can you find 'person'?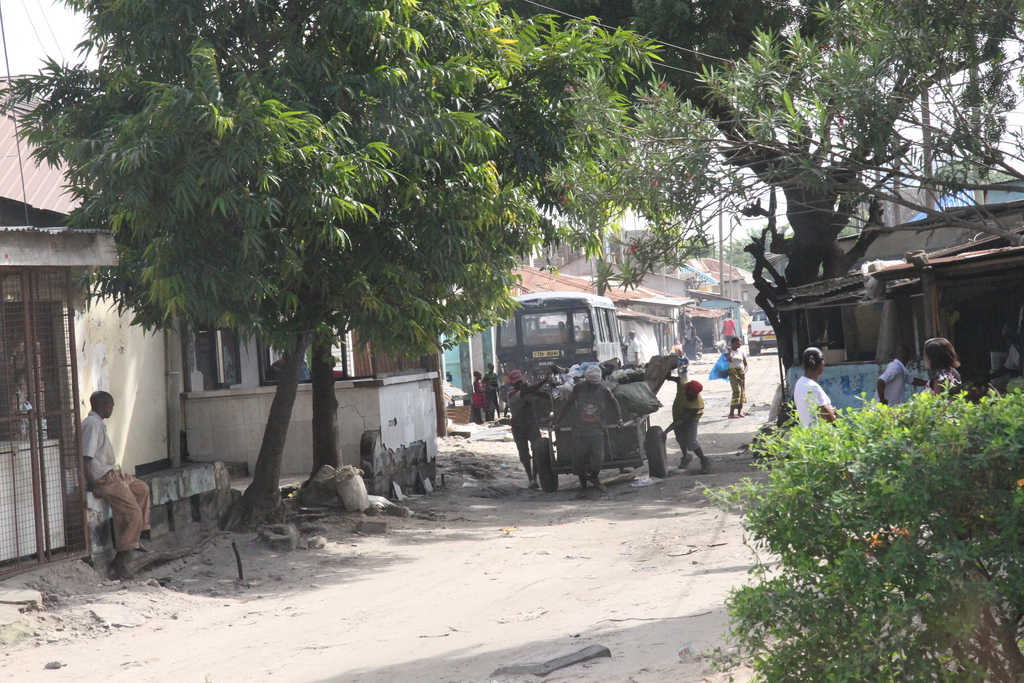
Yes, bounding box: locate(476, 357, 508, 413).
